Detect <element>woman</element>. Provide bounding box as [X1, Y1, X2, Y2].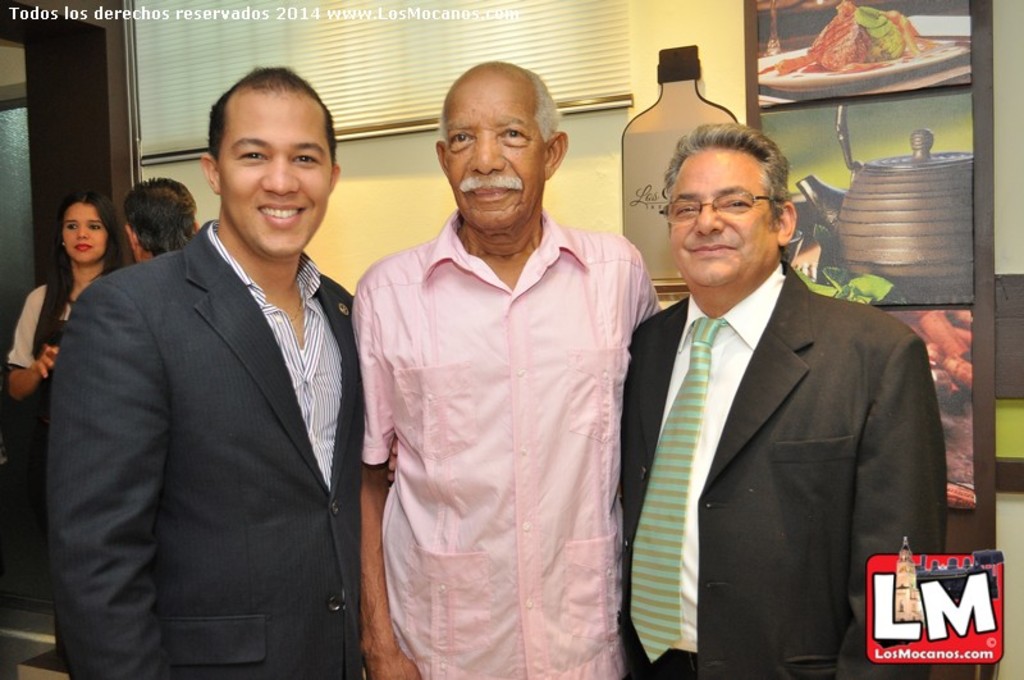
[14, 186, 127, 425].
